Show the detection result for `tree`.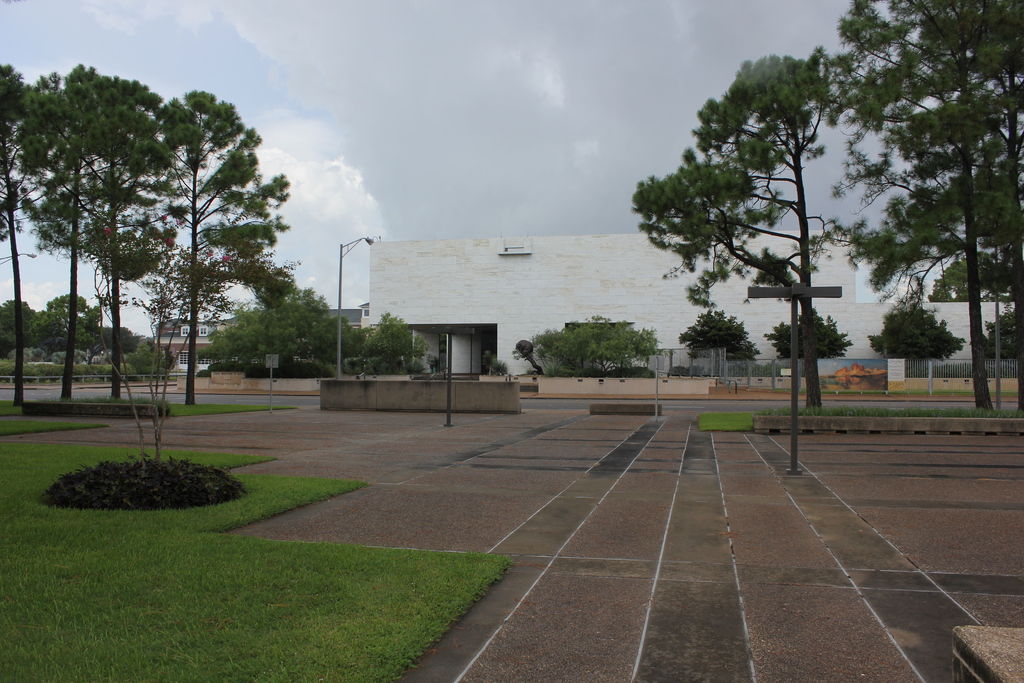
(x1=871, y1=308, x2=963, y2=361).
